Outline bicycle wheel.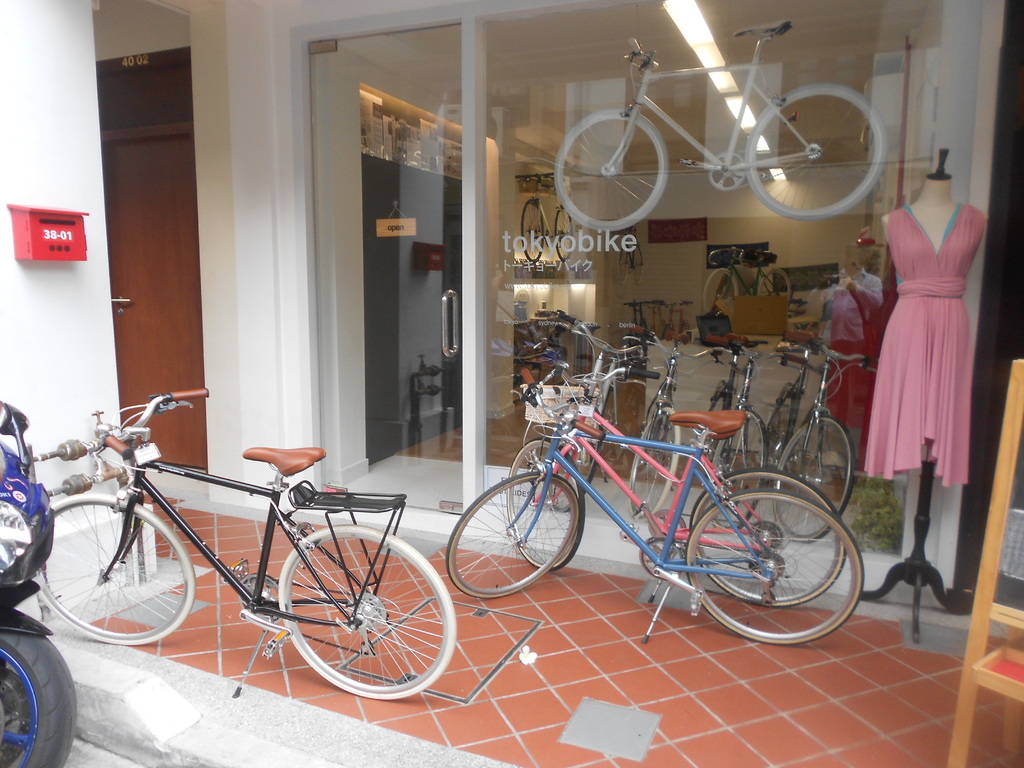
Outline: [x1=691, y1=383, x2=727, y2=472].
